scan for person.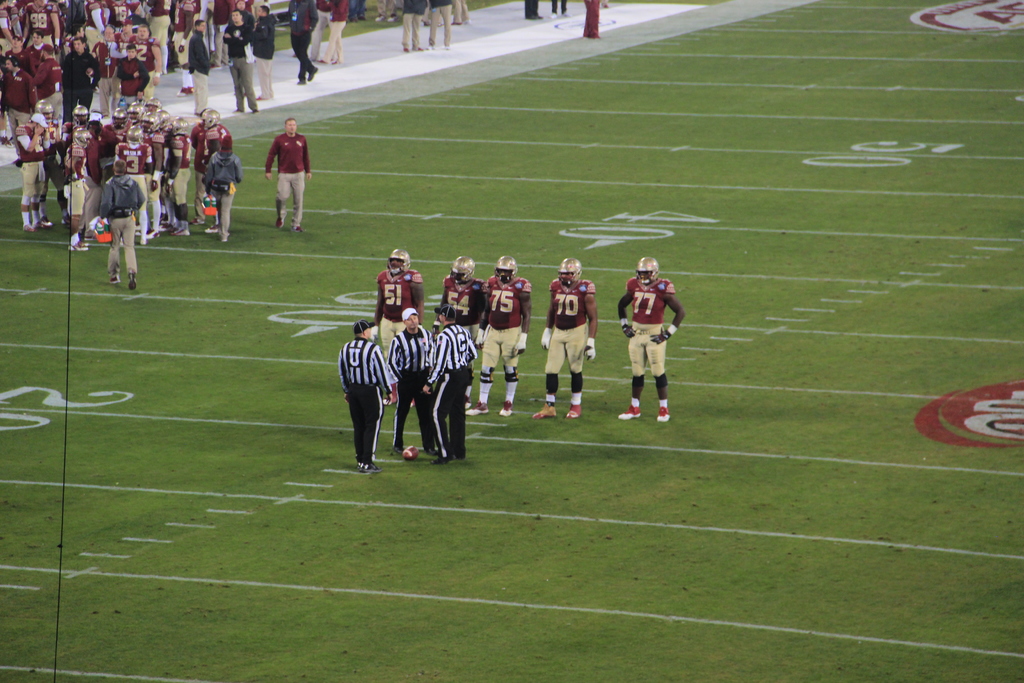
Scan result: crop(335, 318, 392, 471).
